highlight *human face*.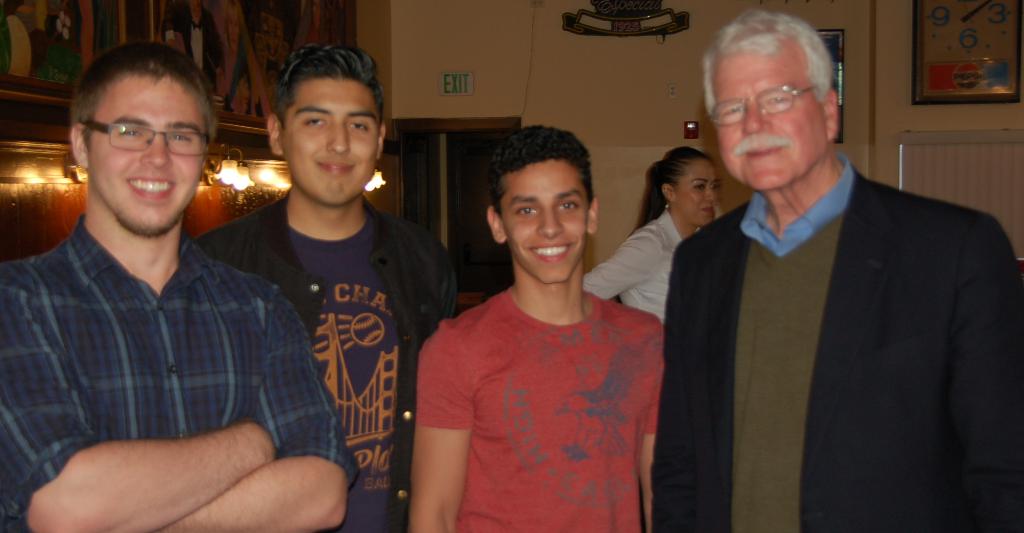
Highlighted region: l=505, t=163, r=586, b=282.
